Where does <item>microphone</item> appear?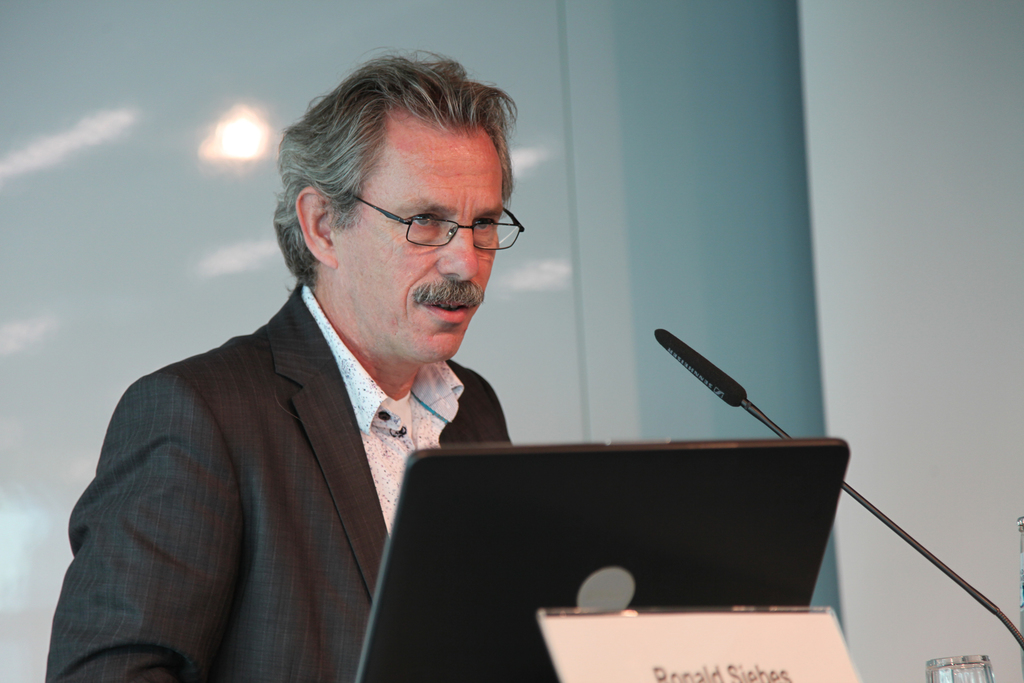
Appears at (x1=650, y1=328, x2=746, y2=406).
